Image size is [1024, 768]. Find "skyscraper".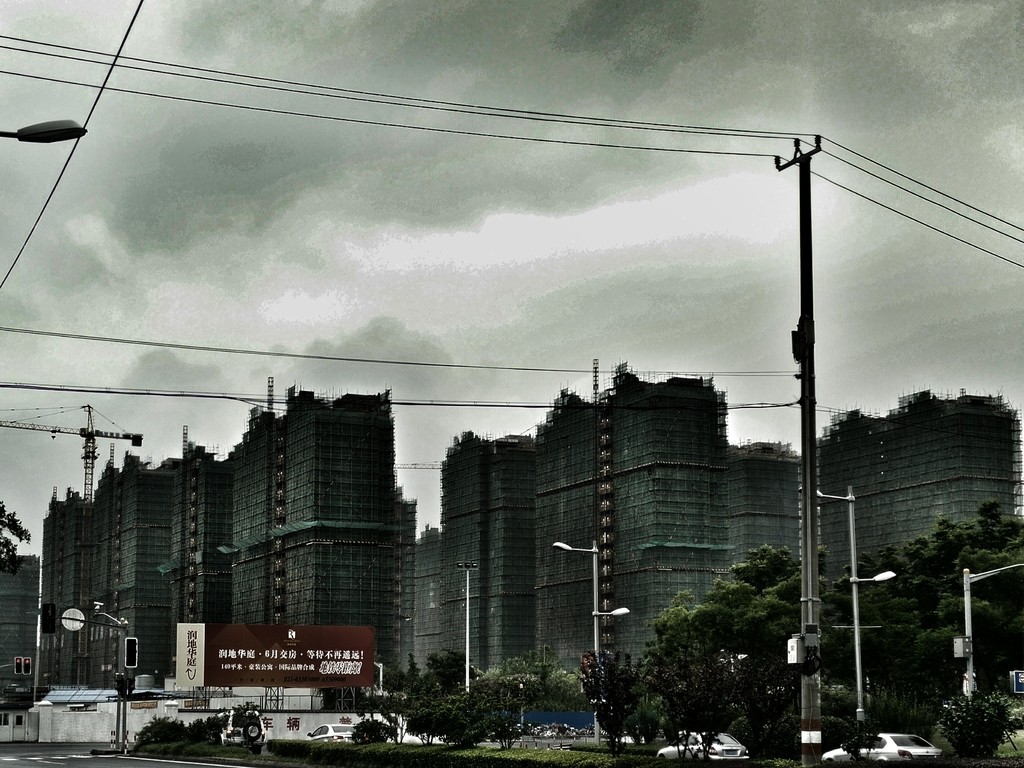
(533, 376, 614, 674).
